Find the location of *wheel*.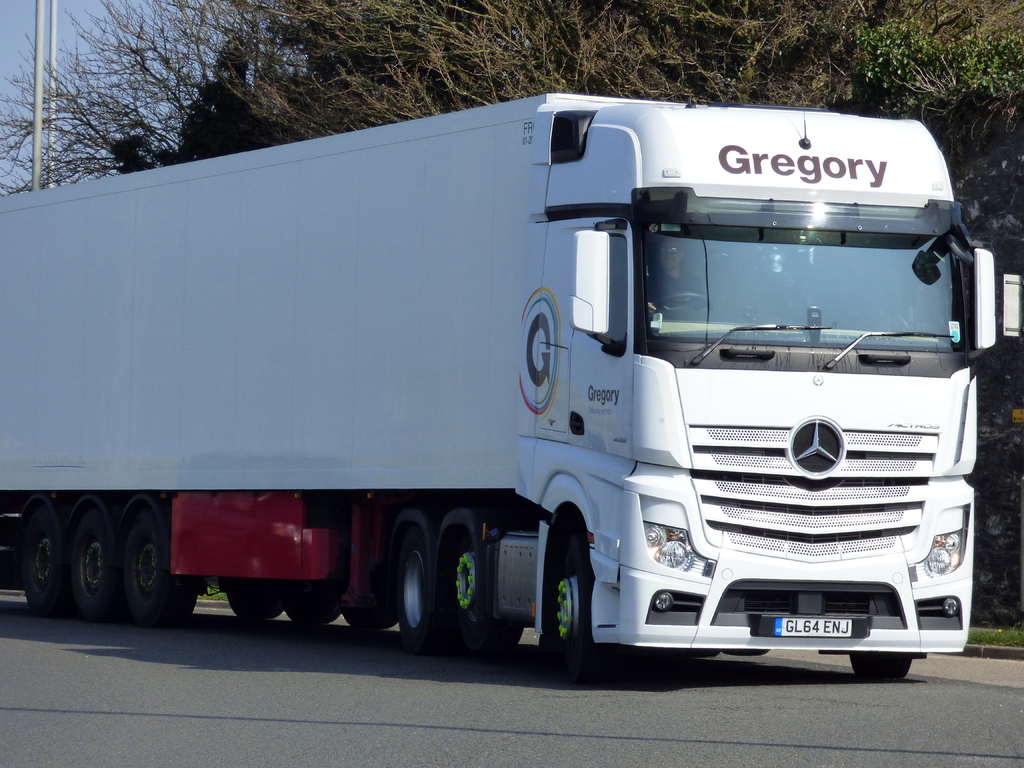
Location: l=849, t=652, r=915, b=681.
